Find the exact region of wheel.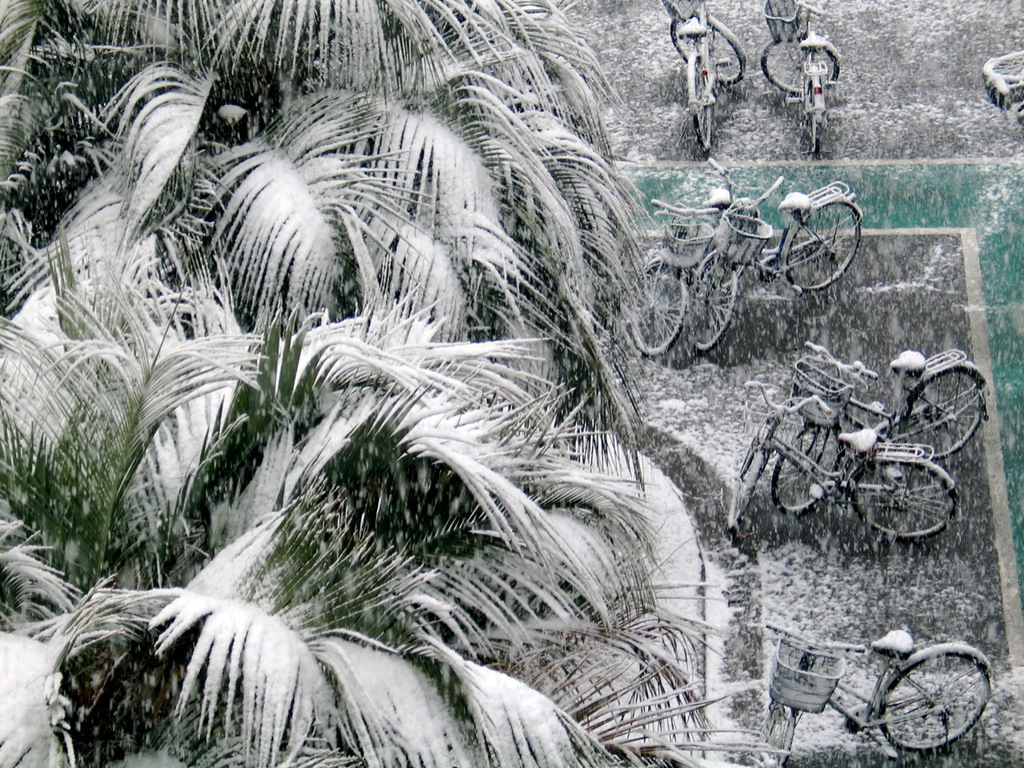
Exact region: Rect(730, 438, 770, 525).
